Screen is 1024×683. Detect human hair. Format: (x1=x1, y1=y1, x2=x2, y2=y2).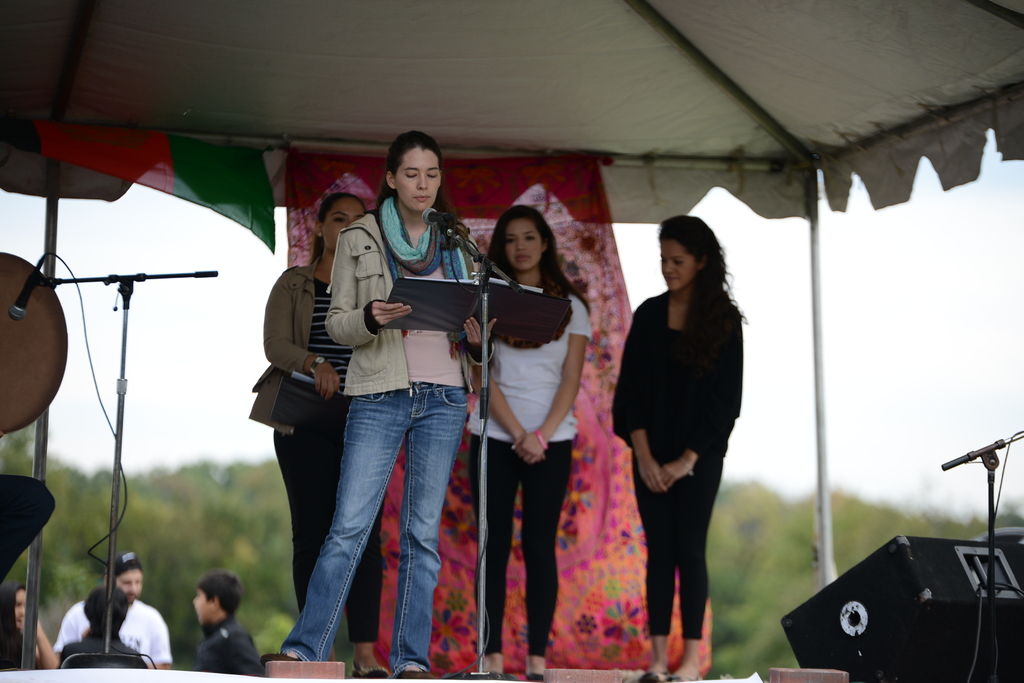
(x1=481, y1=206, x2=566, y2=302).
